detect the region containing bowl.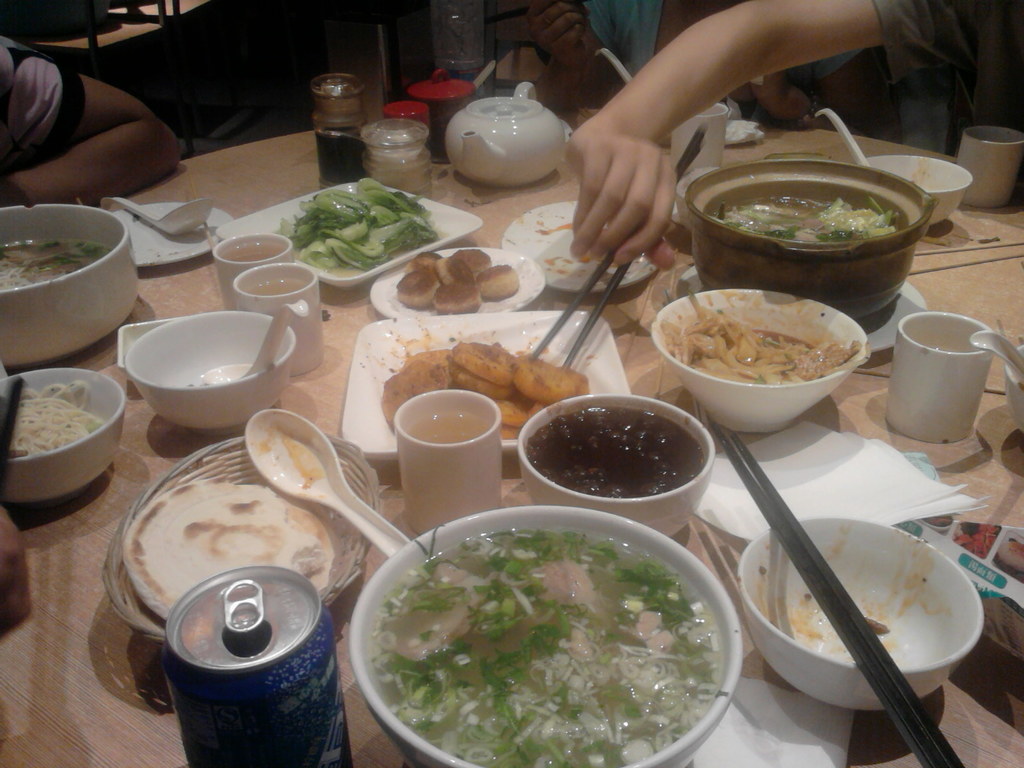
detection(0, 205, 138, 364).
